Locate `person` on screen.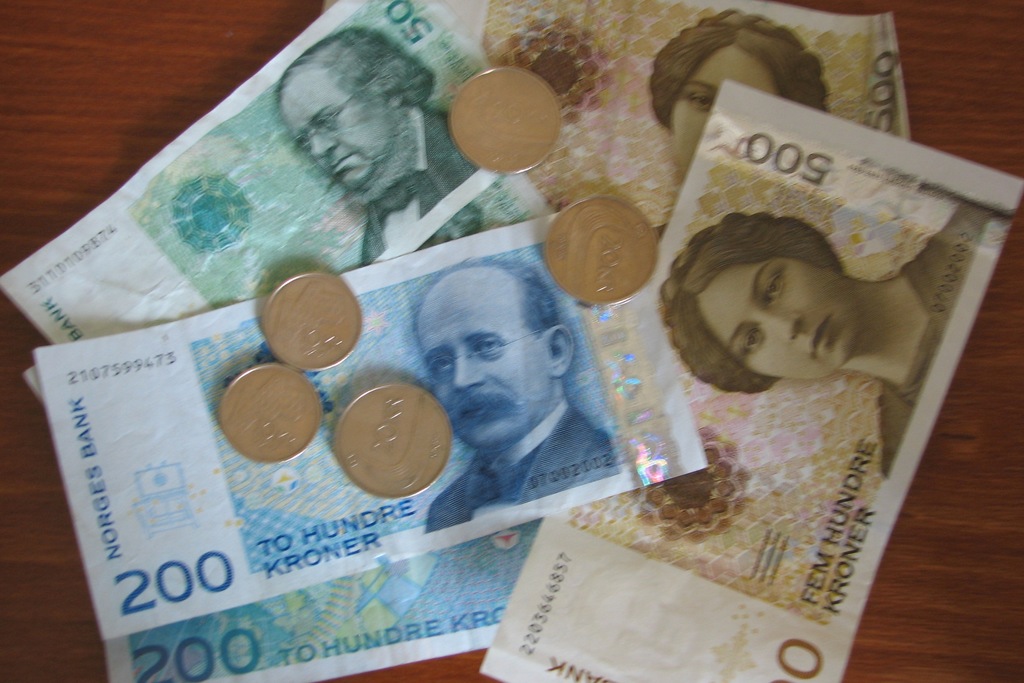
On screen at {"x1": 649, "y1": 6, "x2": 833, "y2": 236}.
